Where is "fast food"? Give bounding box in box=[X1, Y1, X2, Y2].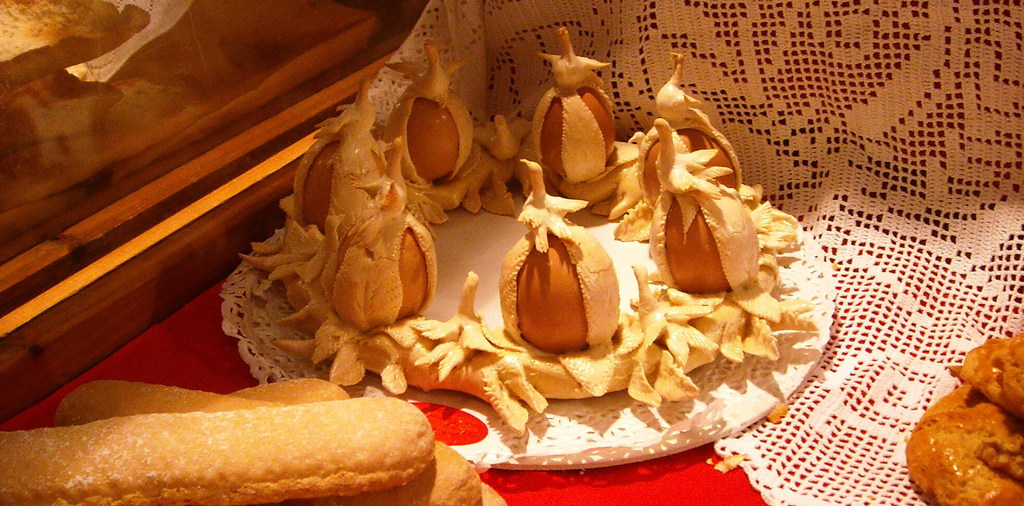
box=[650, 121, 783, 280].
